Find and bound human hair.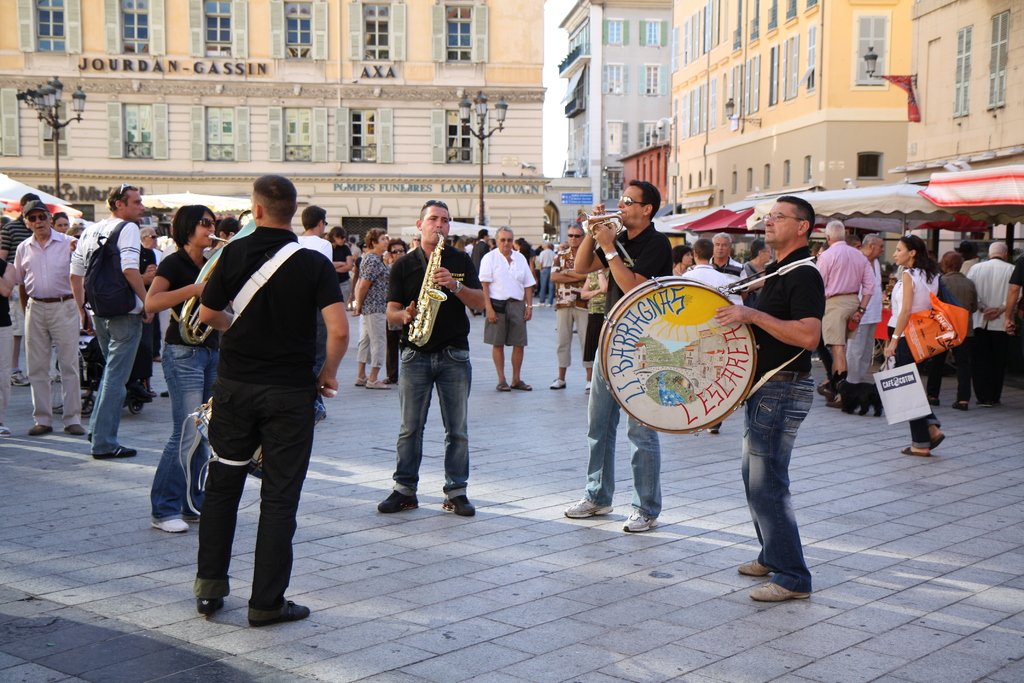
Bound: bbox(357, 242, 362, 247).
